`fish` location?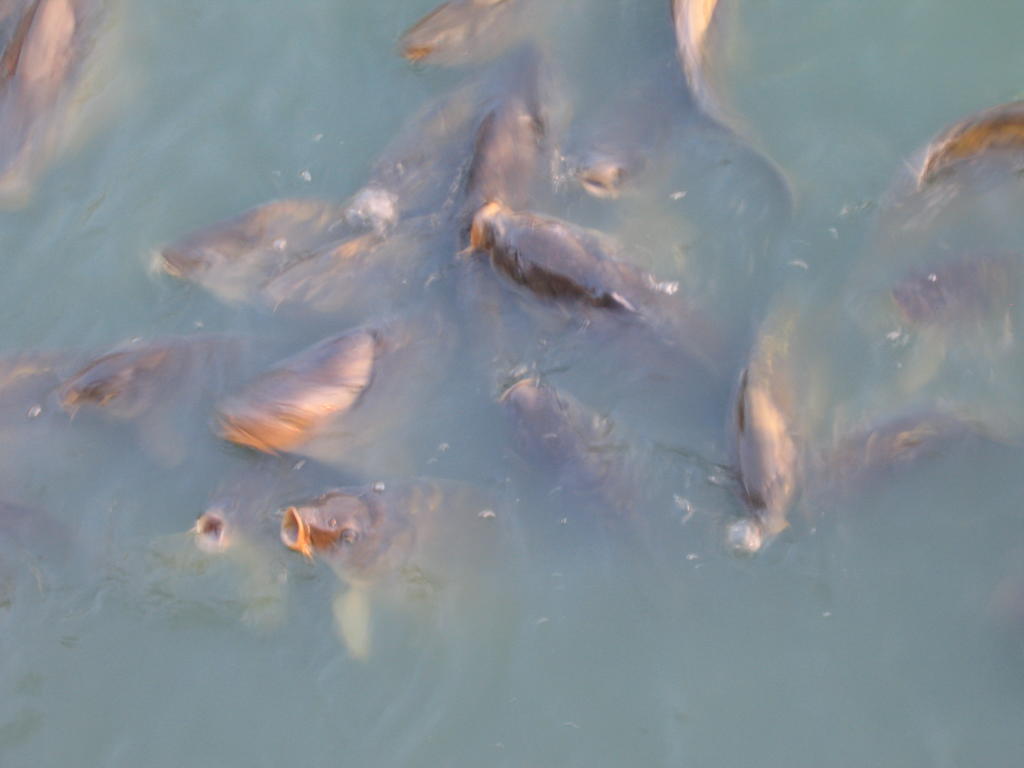
left=191, top=329, right=401, bottom=475
